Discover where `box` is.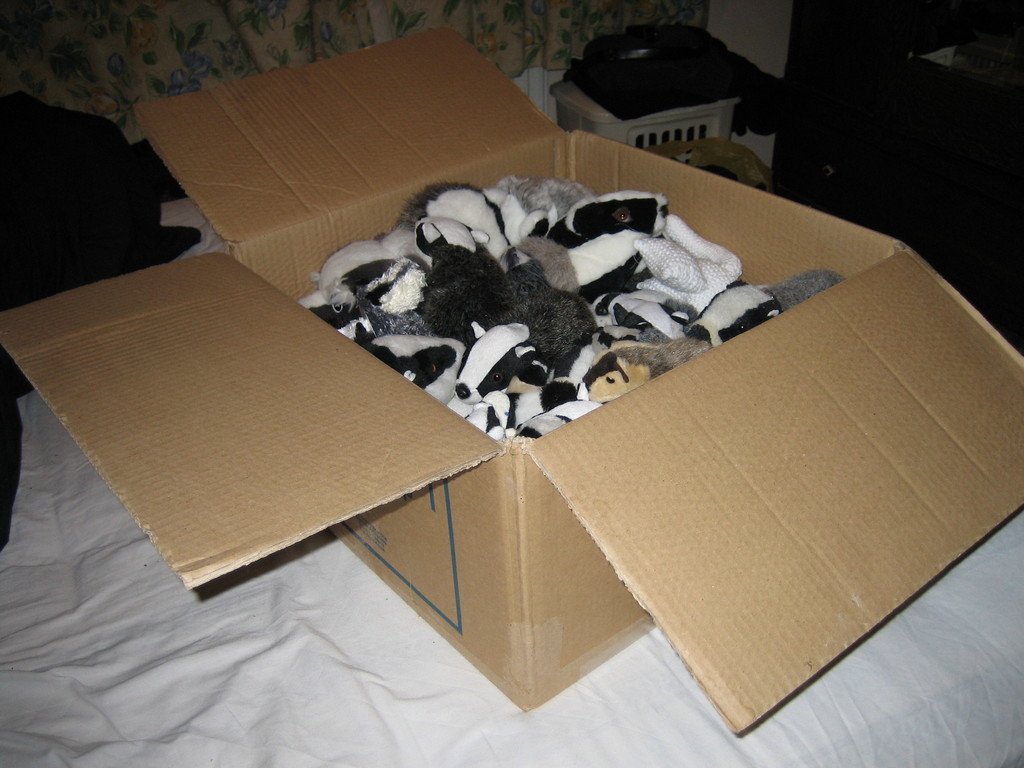
Discovered at bbox=(0, 20, 1023, 735).
